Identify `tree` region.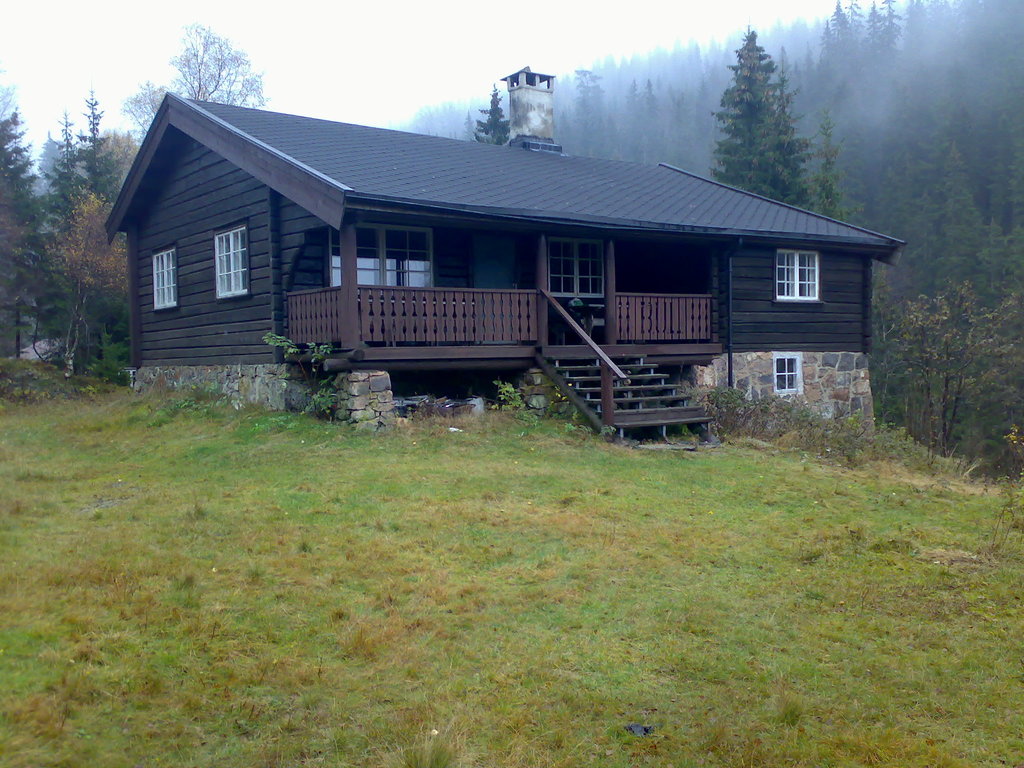
Region: left=71, top=87, right=128, bottom=198.
